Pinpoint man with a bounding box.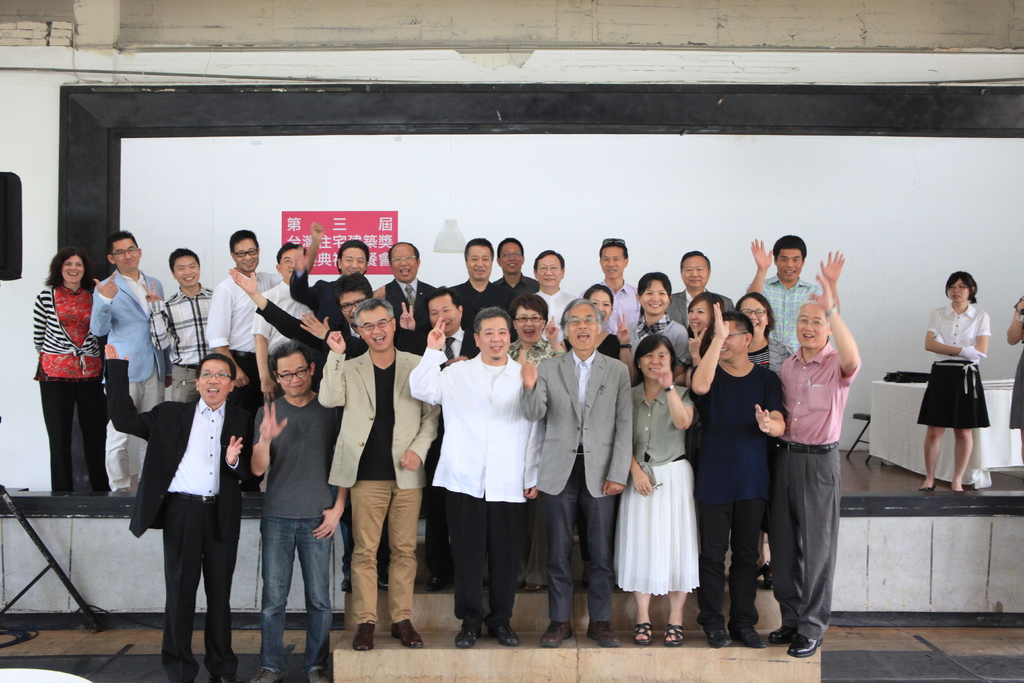
[399, 288, 486, 361].
